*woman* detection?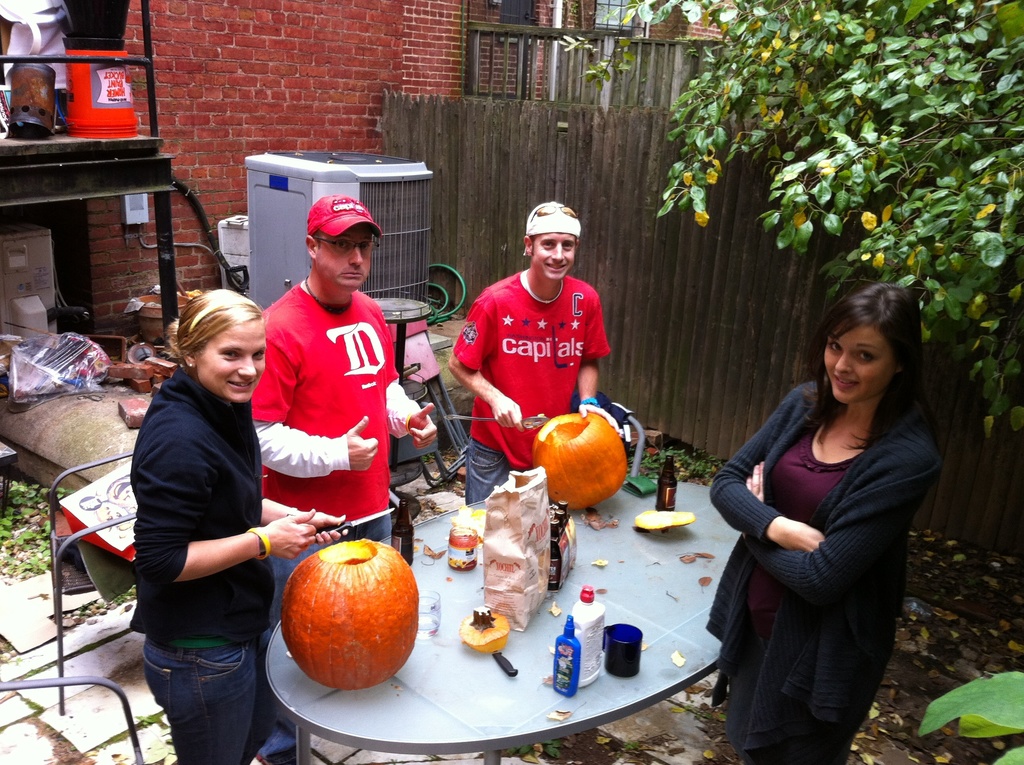
box=[128, 294, 353, 764]
